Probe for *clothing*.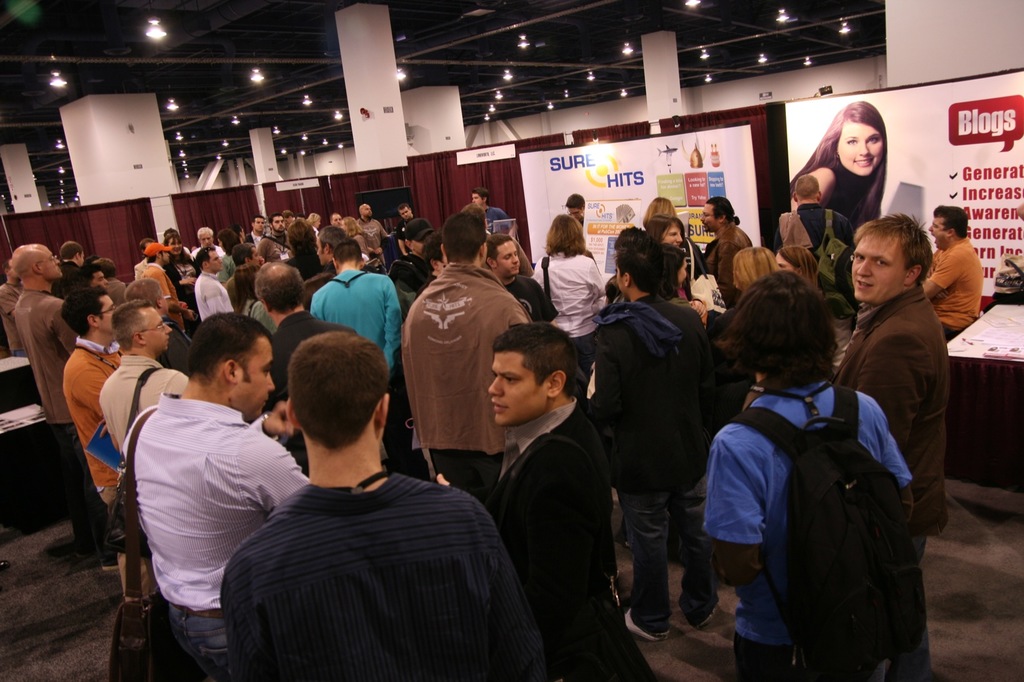
Probe result: 775 200 854 326.
